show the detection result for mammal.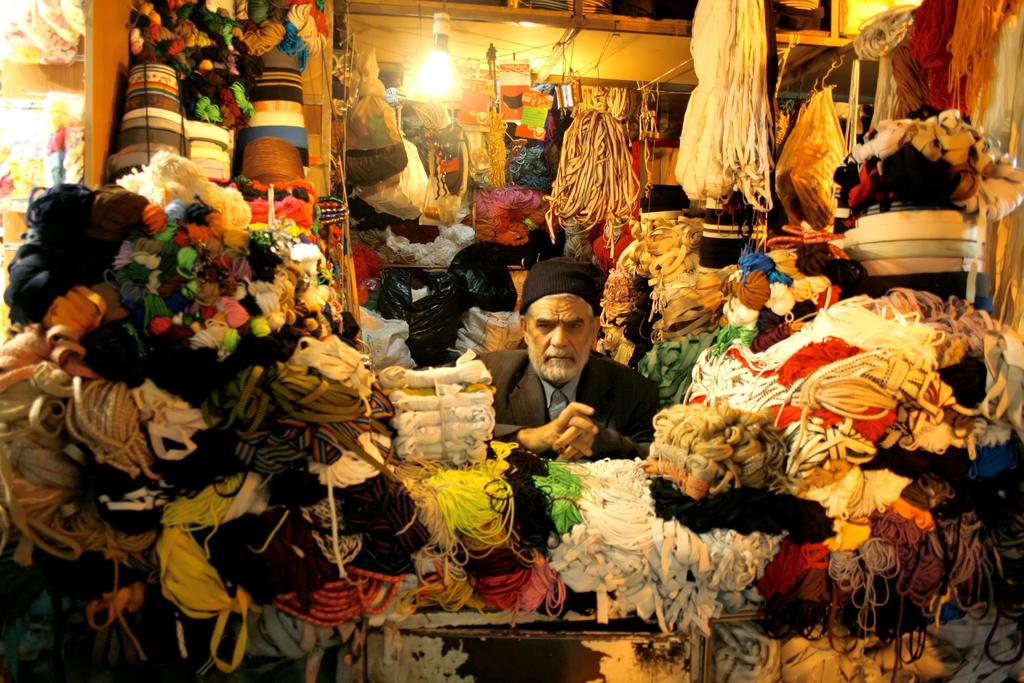
[468, 249, 658, 461].
